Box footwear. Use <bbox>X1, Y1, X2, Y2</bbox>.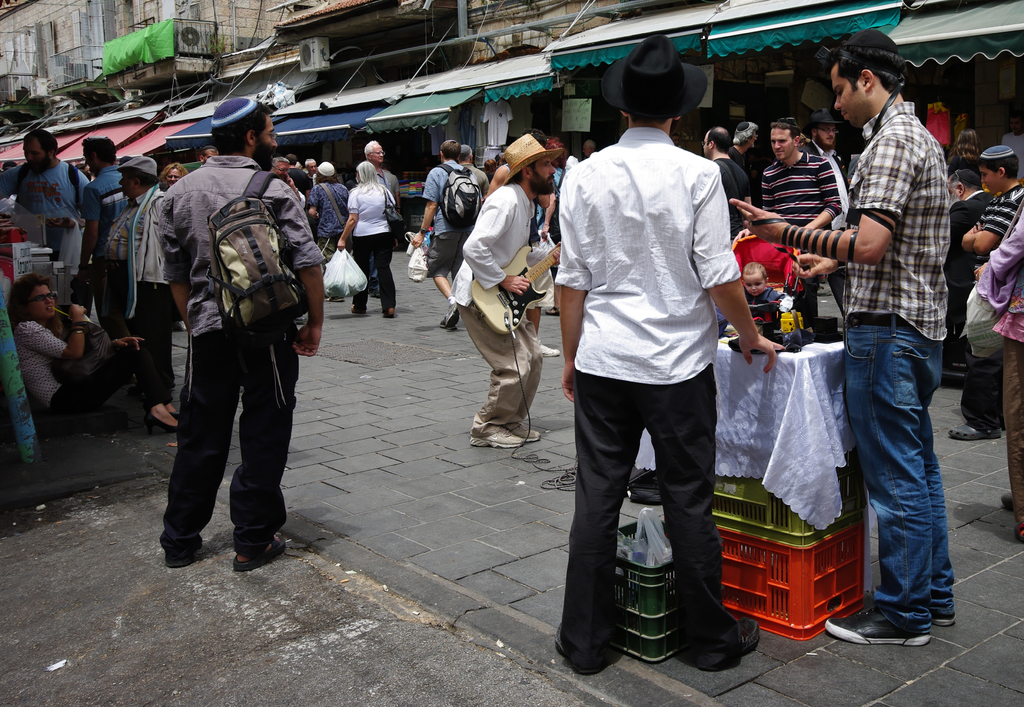
<bbox>823, 604, 928, 642</bbox>.
